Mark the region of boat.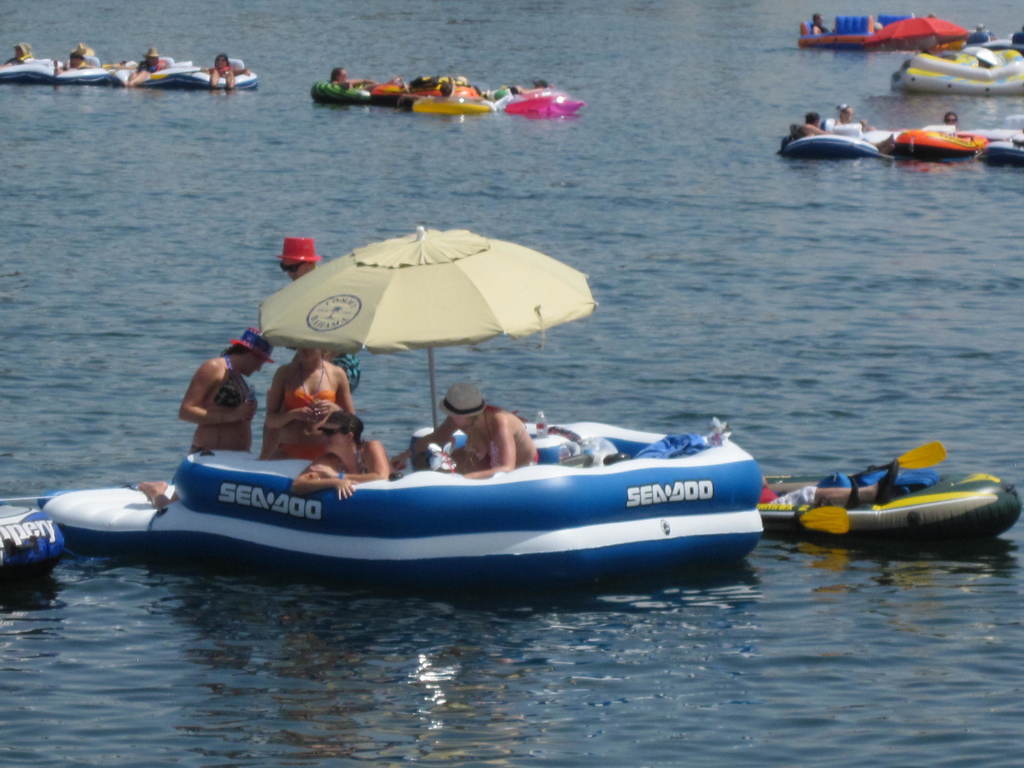
Region: x1=0 y1=47 x2=77 y2=92.
